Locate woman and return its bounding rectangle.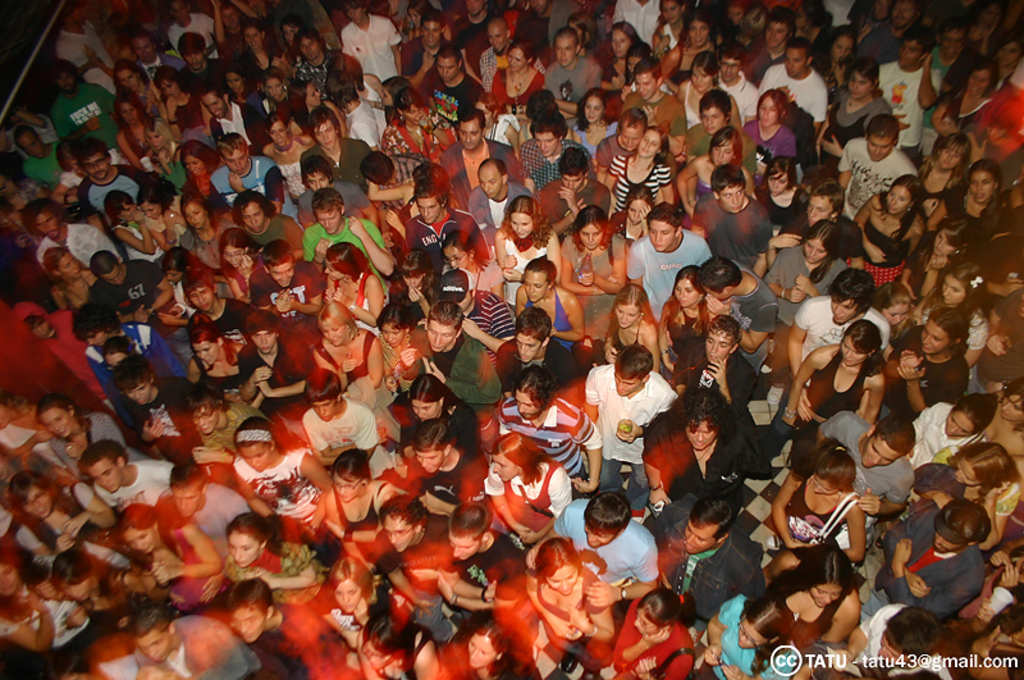
{"left": 389, "top": 251, "right": 444, "bottom": 338}.
